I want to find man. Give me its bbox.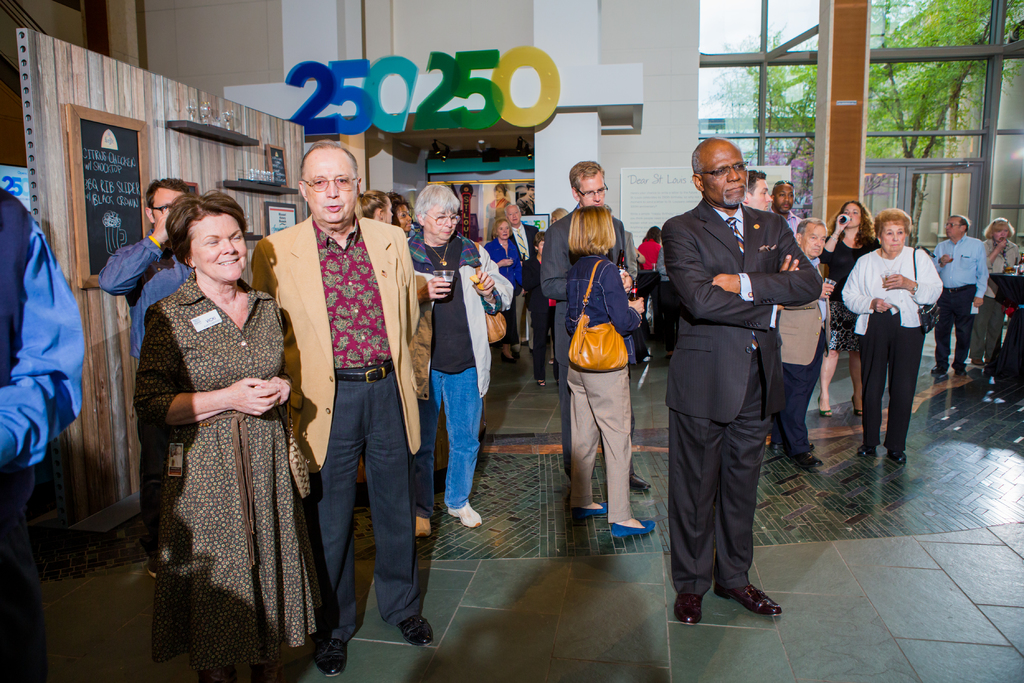
bbox=[935, 213, 985, 377].
